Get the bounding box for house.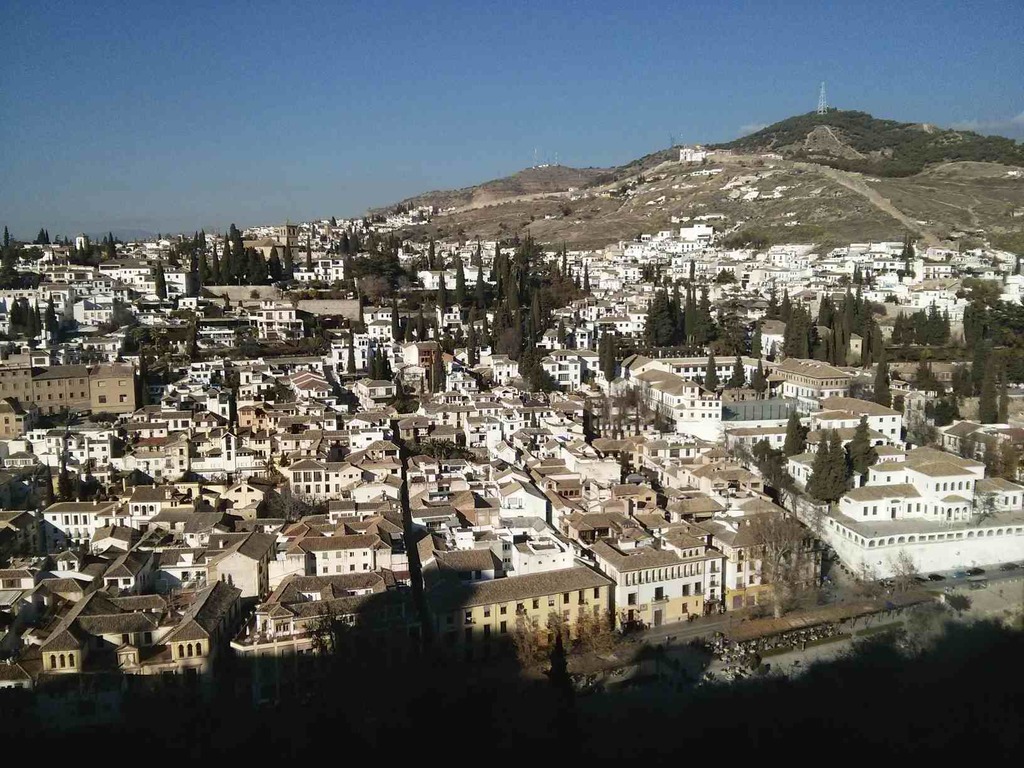
135:366:241:437.
